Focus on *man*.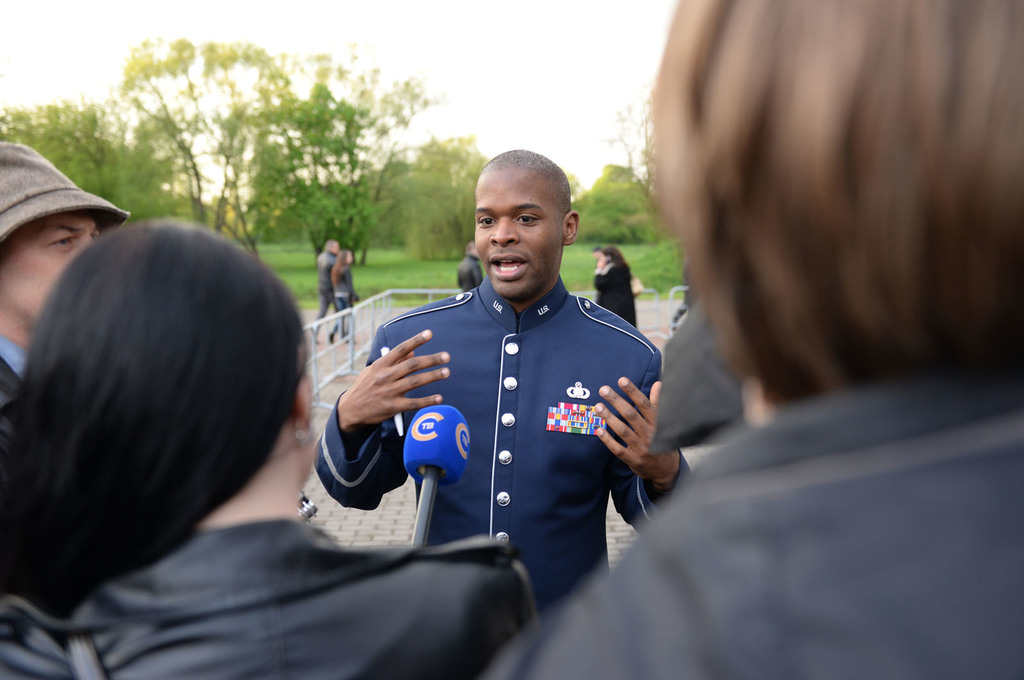
Focused at rect(450, 241, 488, 290).
